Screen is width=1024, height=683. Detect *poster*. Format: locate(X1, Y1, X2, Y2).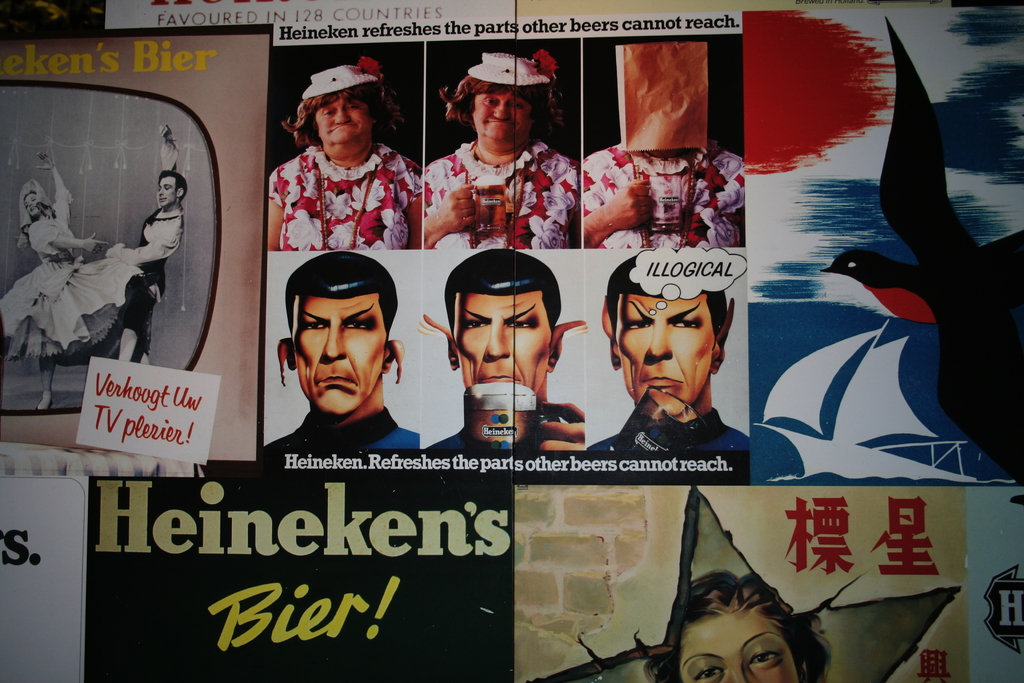
locate(970, 486, 1023, 682).
